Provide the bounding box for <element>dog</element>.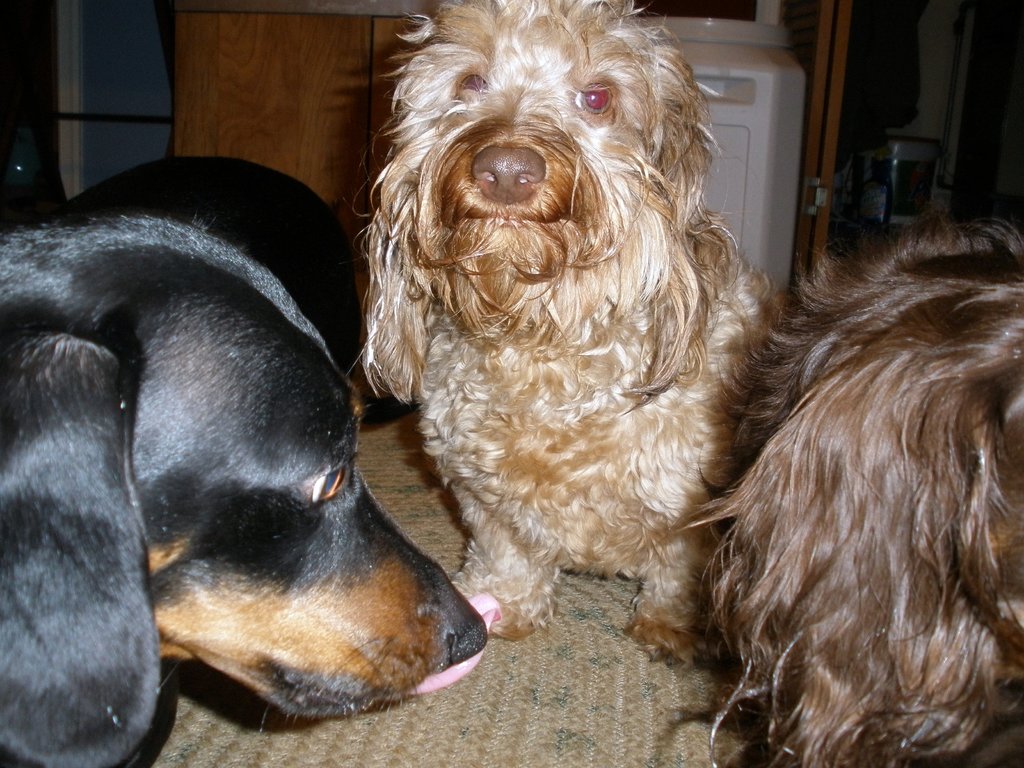
crop(359, 0, 788, 650).
